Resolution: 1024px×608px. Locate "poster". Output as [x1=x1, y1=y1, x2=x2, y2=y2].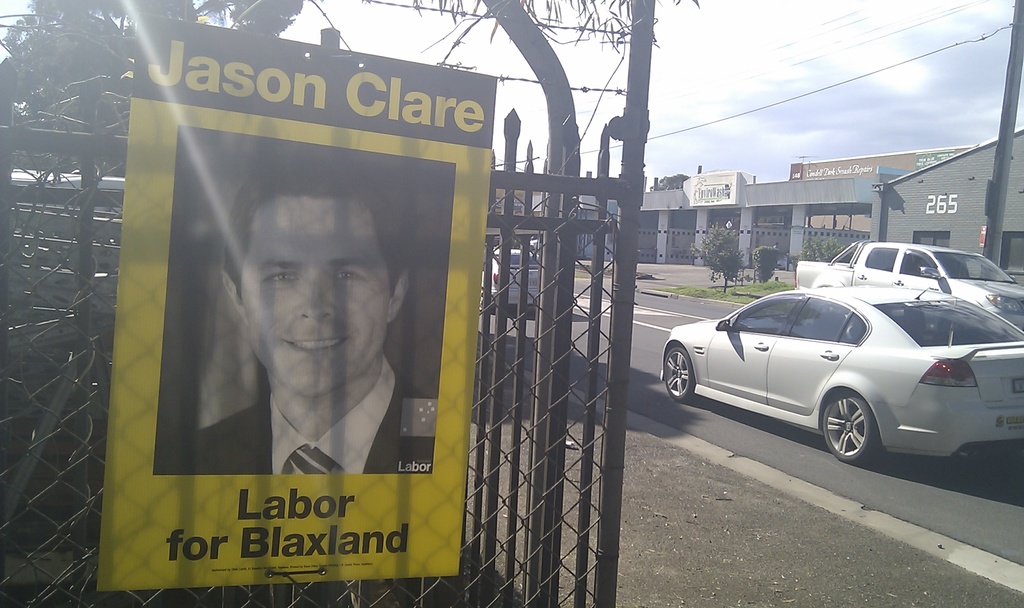
[x1=95, y1=12, x2=497, y2=593].
